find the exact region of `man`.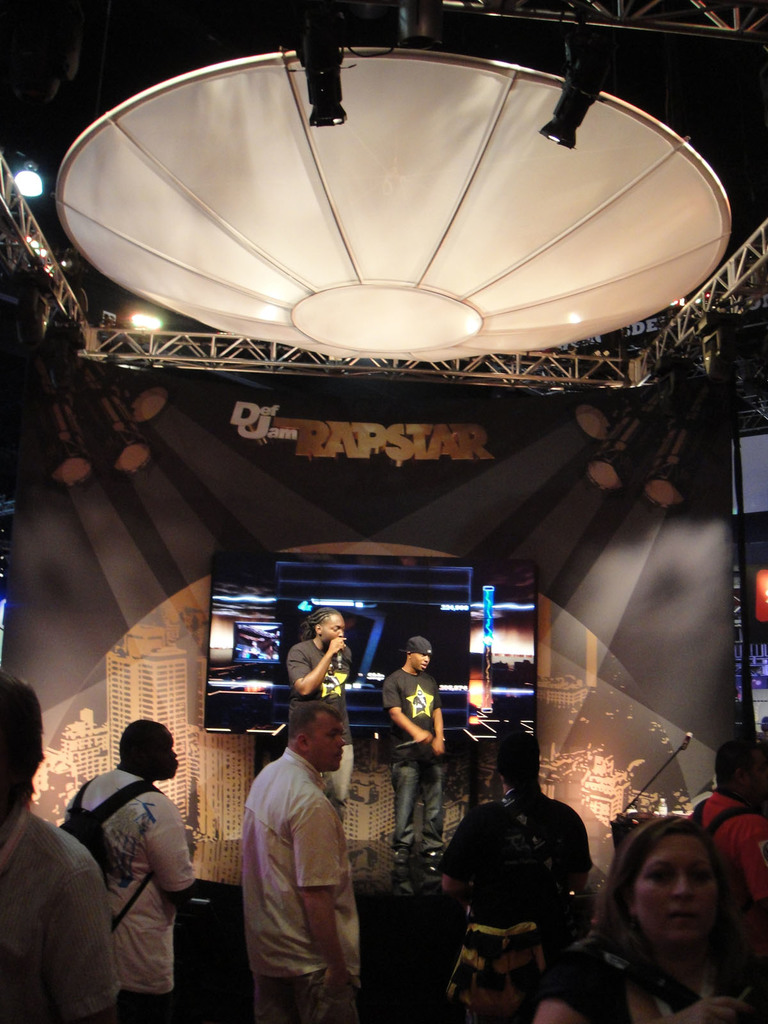
Exact region: left=438, top=735, right=600, bottom=1022.
